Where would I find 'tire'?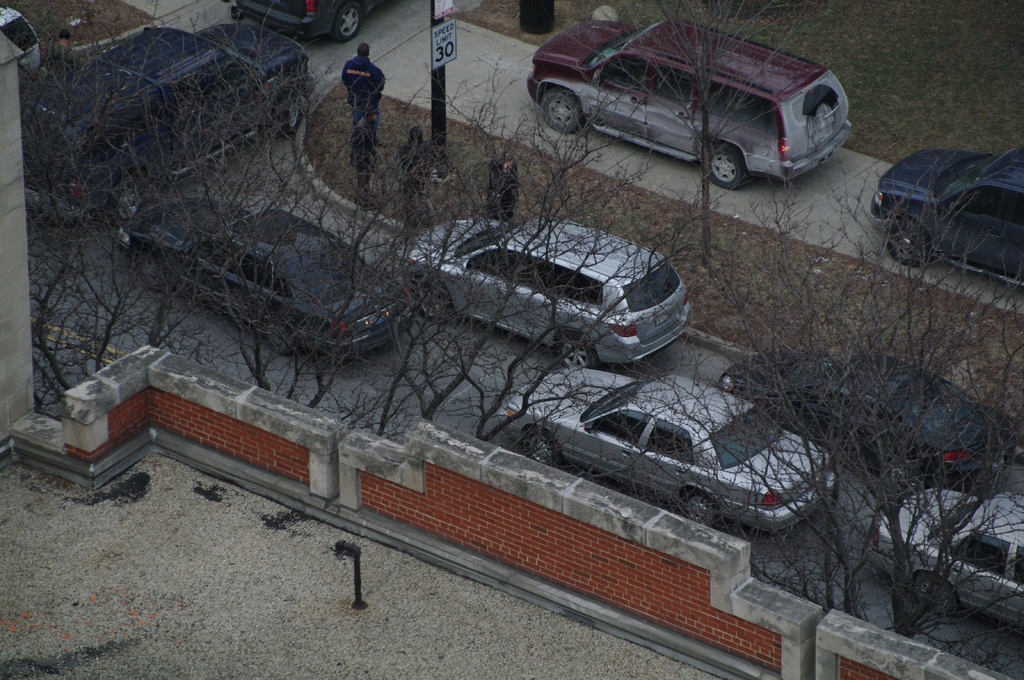
At (703, 141, 748, 188).
